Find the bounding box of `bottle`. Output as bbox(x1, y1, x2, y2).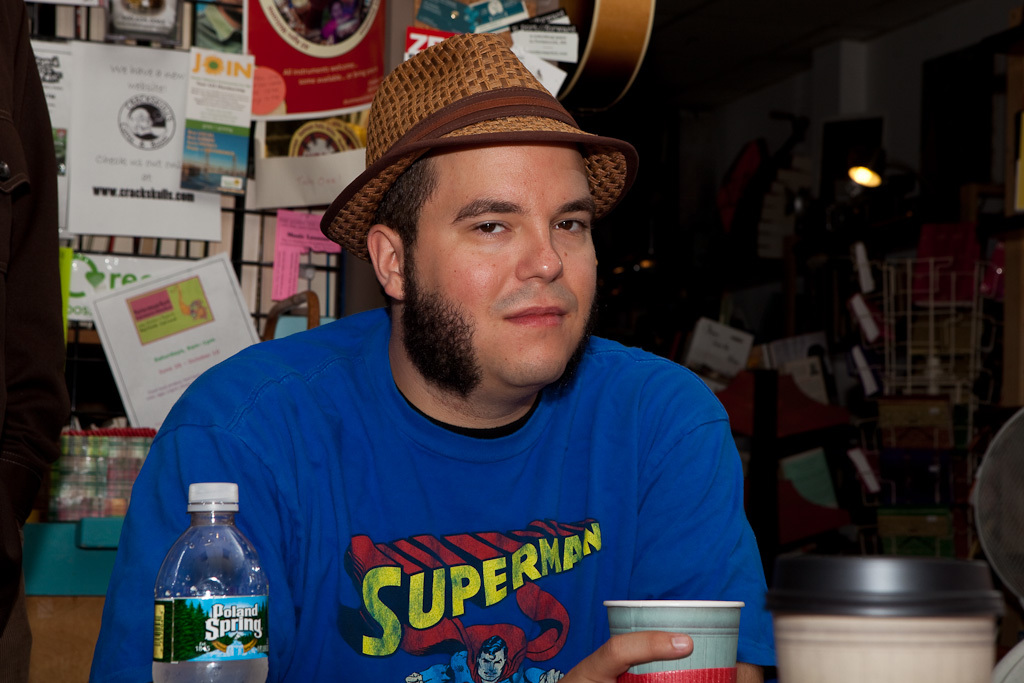
bbox(153, 484, 268, 682).
